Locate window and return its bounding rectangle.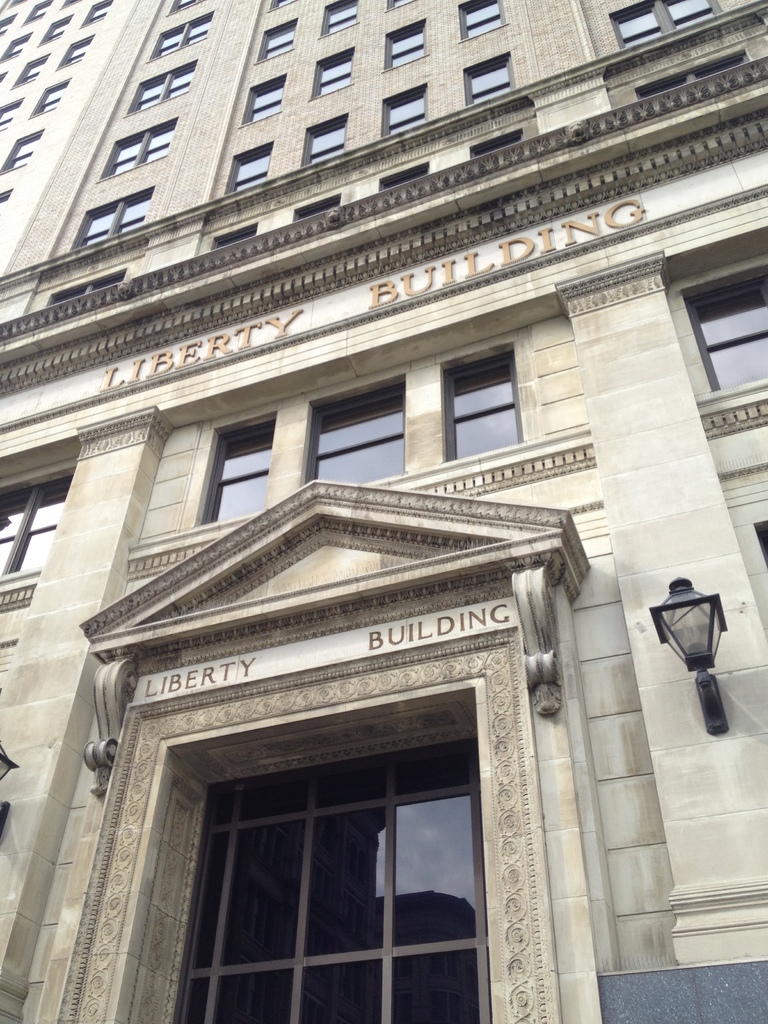
select_region(69, 183, 155, 250).
